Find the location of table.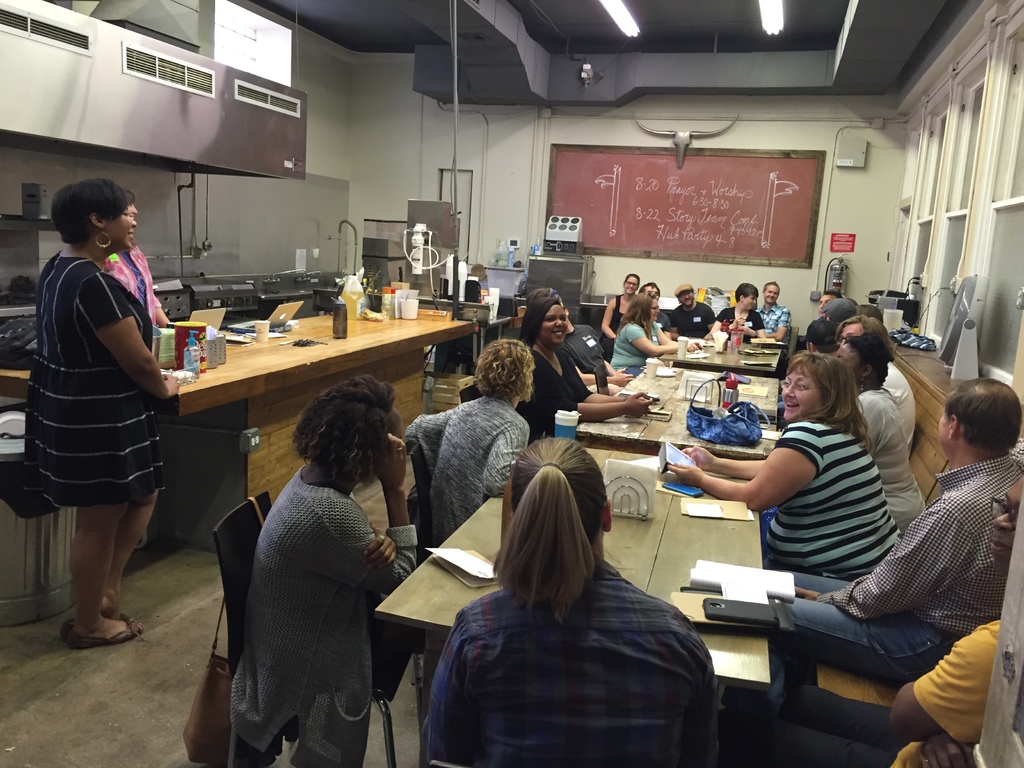
Location: (x1=0, y1=312, x2=477, y2=556).
